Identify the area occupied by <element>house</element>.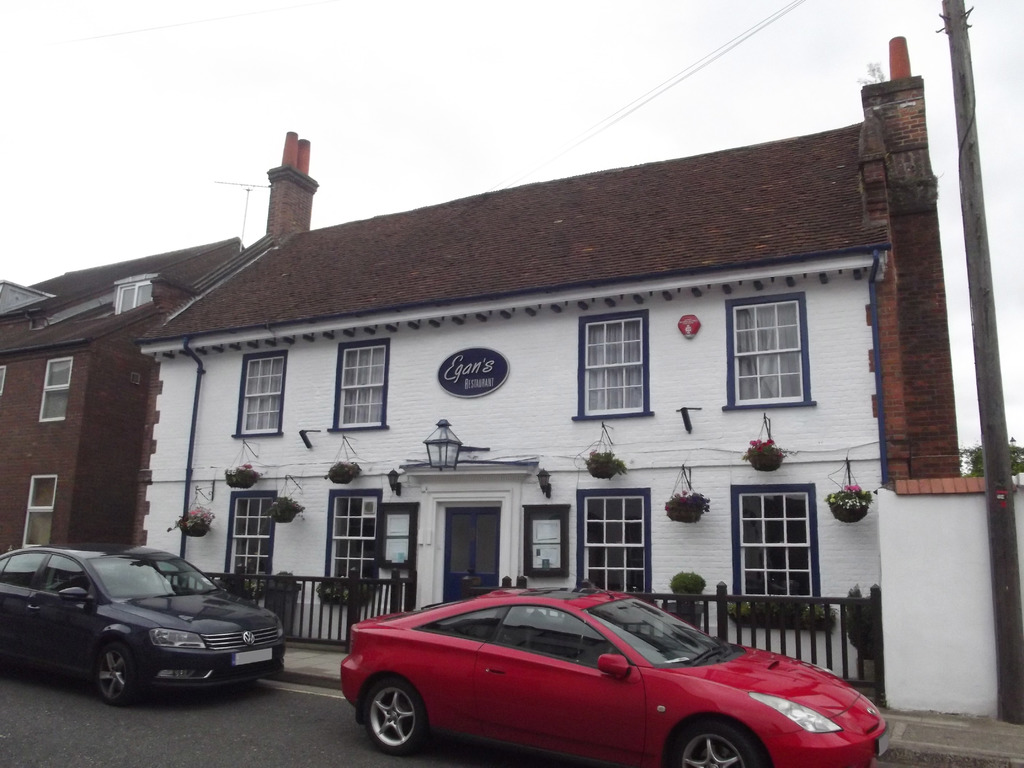
Area: <box>10,244,243,564</box>.
